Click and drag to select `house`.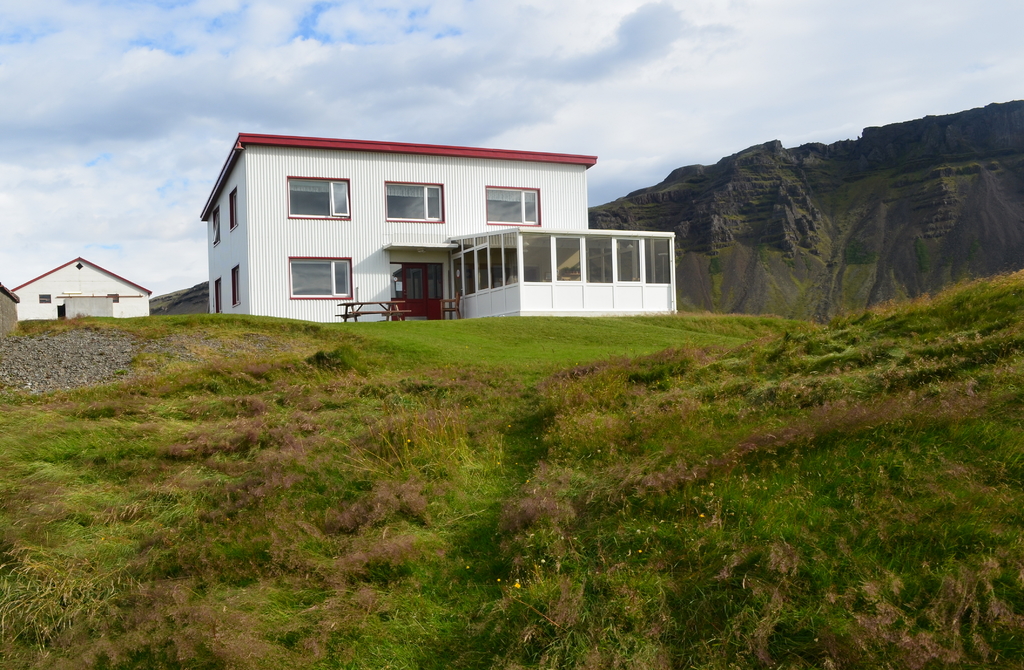
Selection: box=[169, 133, 691, 334].
